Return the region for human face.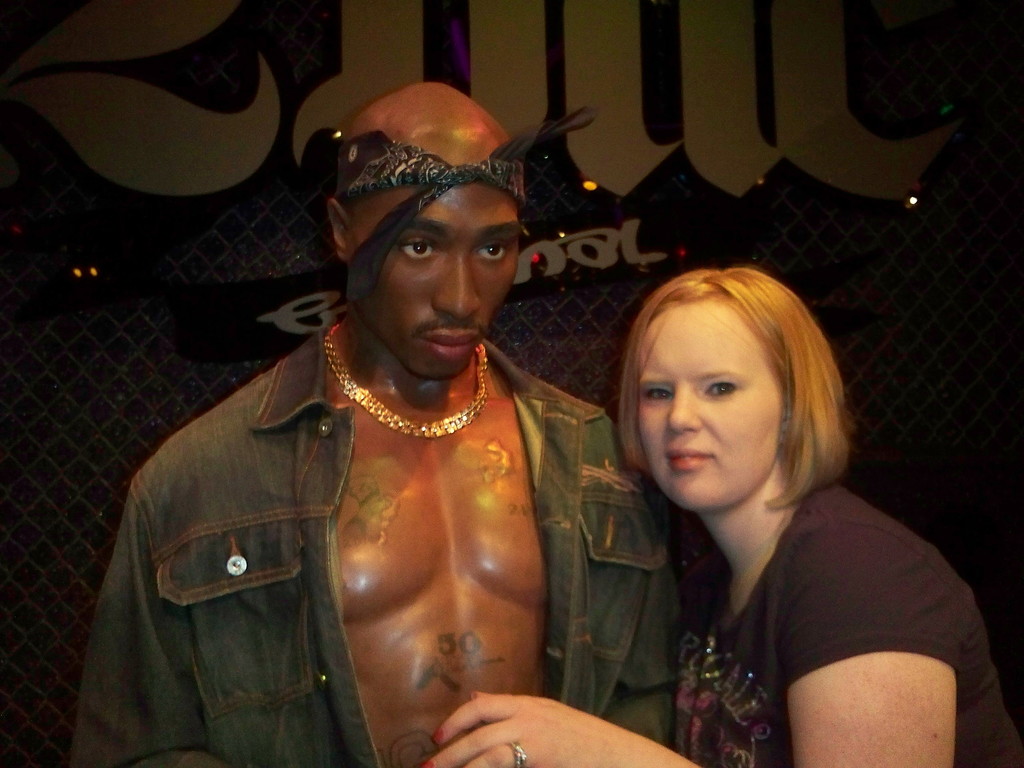
(637,305,781,508).
